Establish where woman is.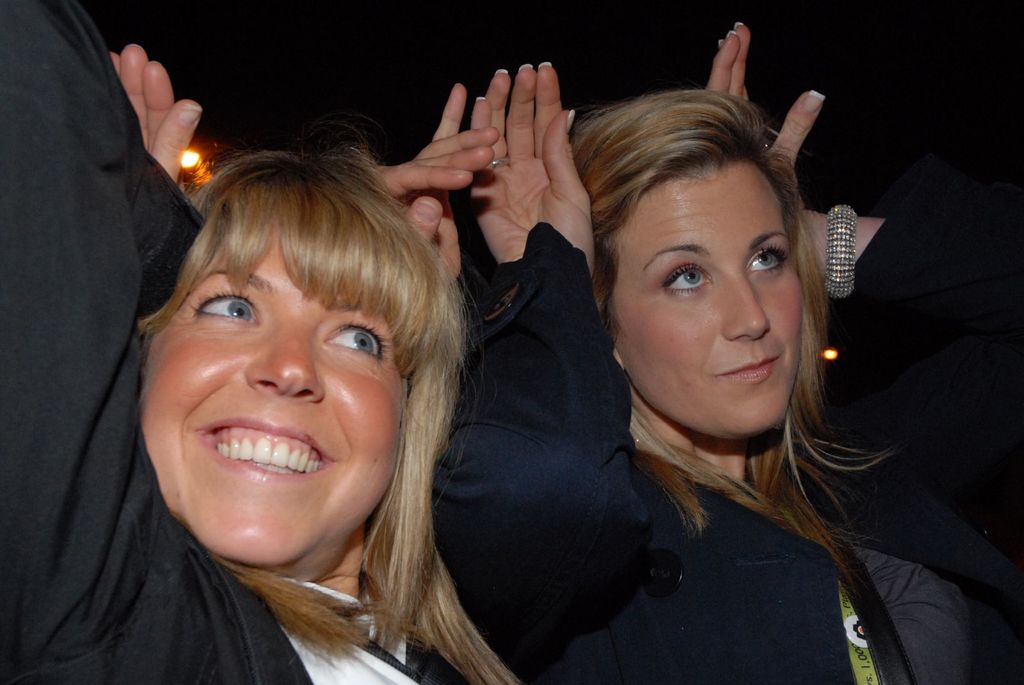
Established at box(0, 0, 524, 684).
